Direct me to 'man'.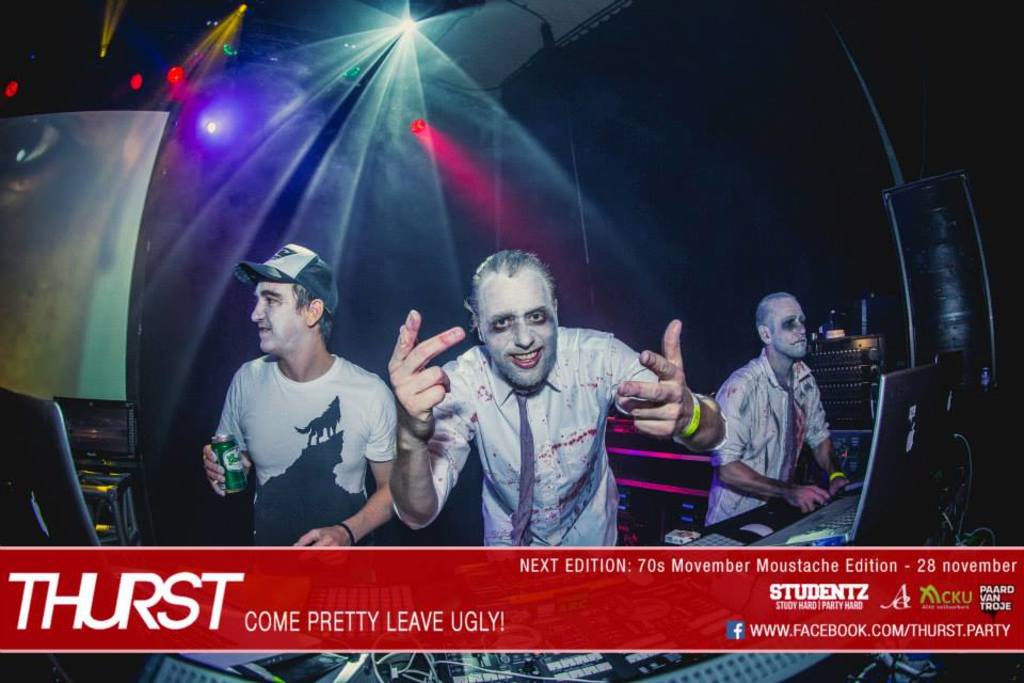
Direction: 702:291:857:531.
